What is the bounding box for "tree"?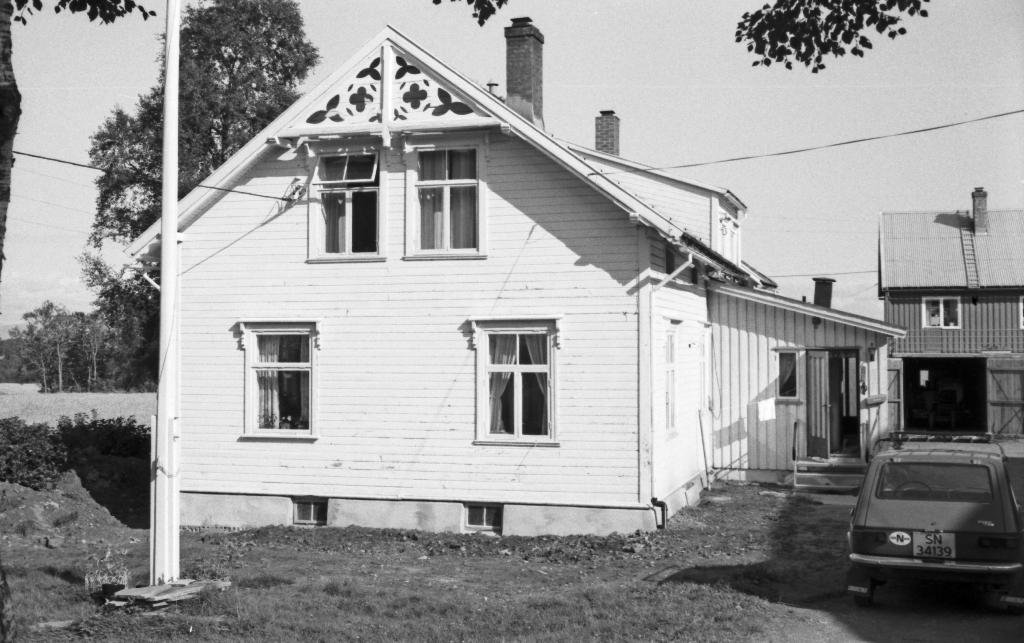
[x1=720, y1=1, x2=905, y2=95].
